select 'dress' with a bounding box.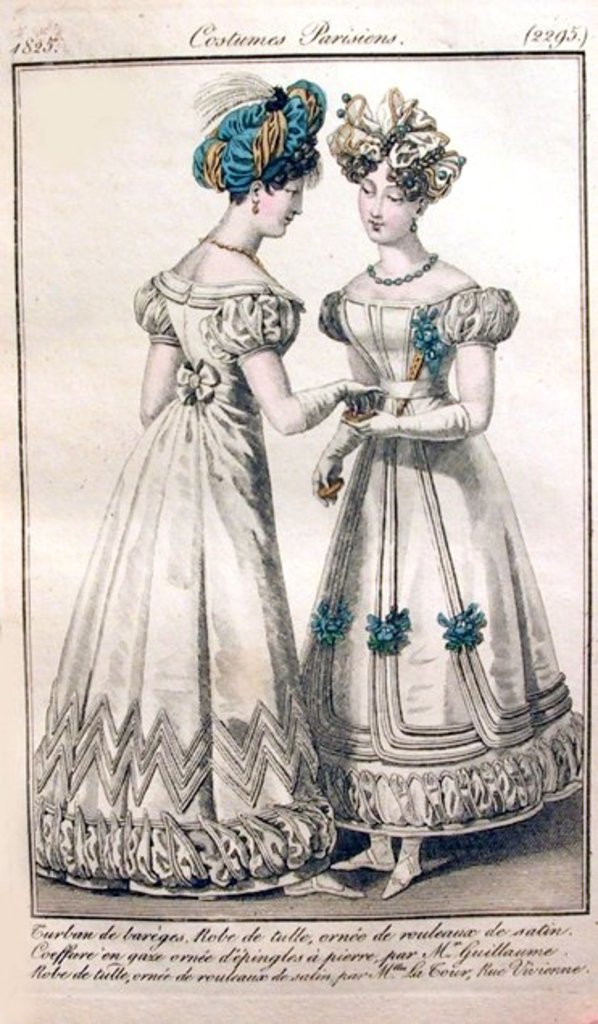
region(300, 277, 583, 834).
